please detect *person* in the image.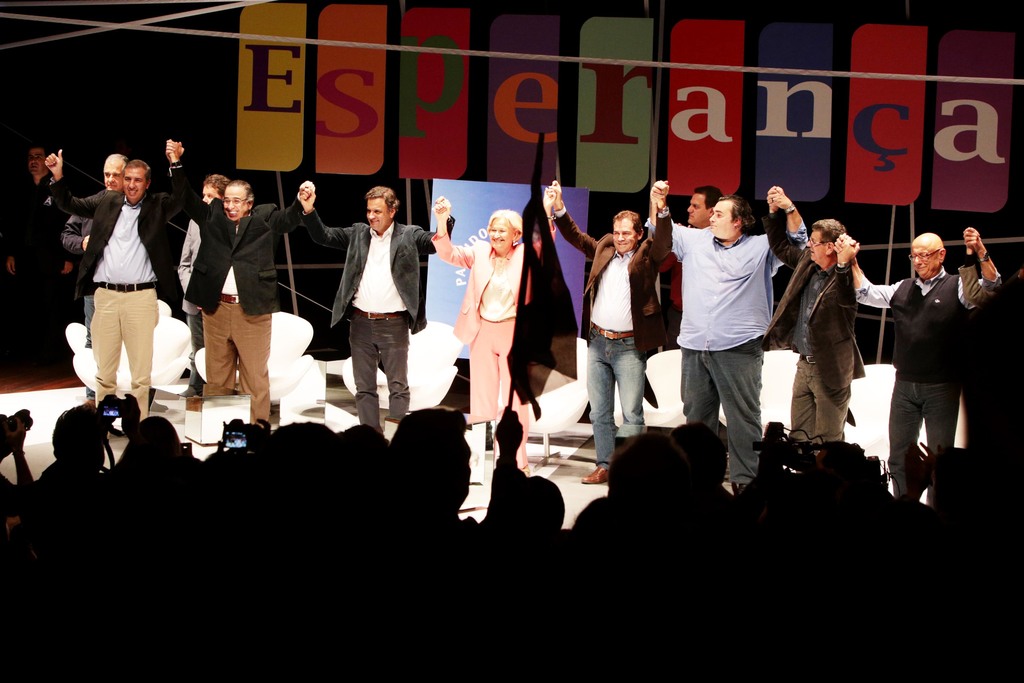
l=44, t=142, r=178, b=422.
